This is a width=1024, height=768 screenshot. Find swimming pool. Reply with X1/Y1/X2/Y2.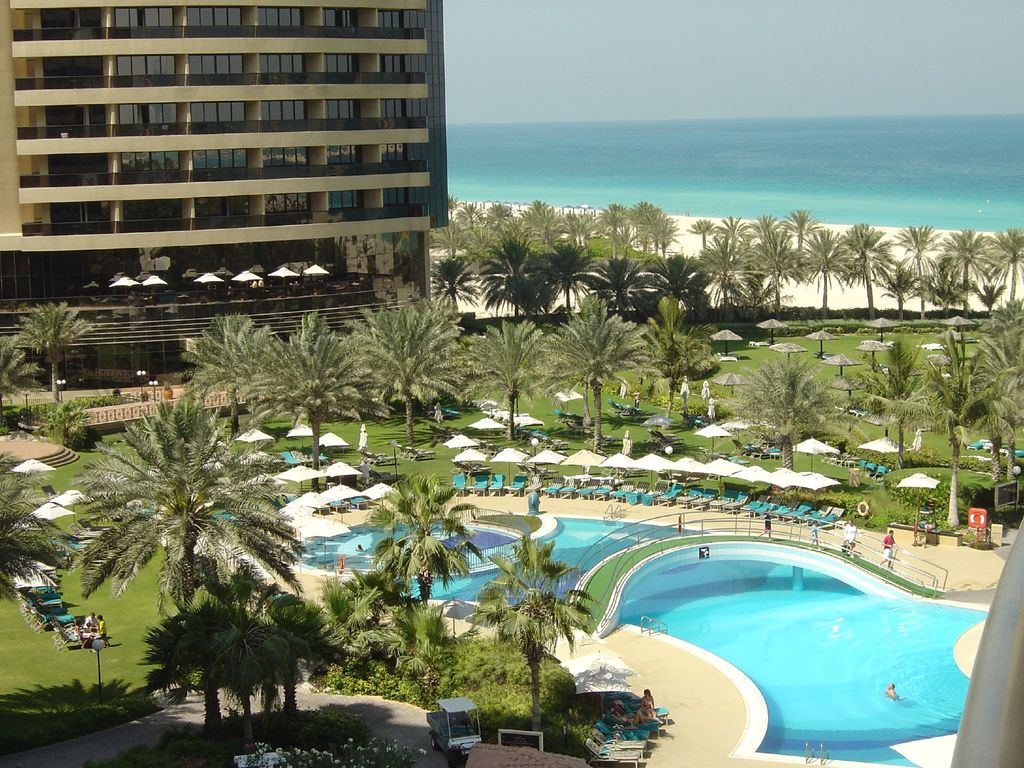
296/516/992/767.
